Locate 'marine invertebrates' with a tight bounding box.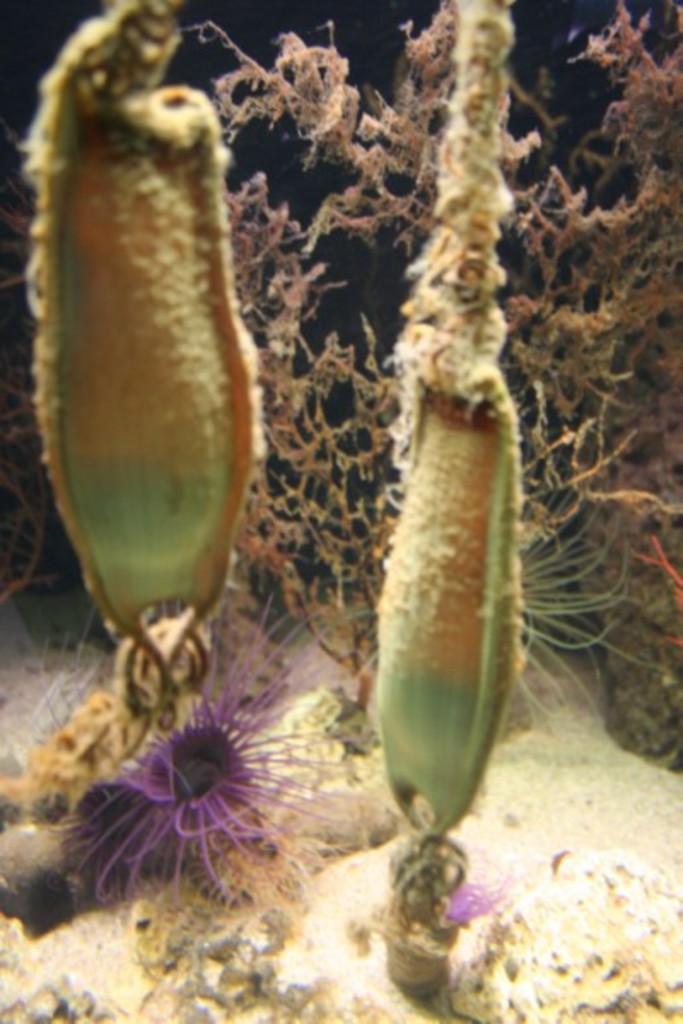
{"x1": 0, "y1": 0, "x2": 270, "y2": 807}.
